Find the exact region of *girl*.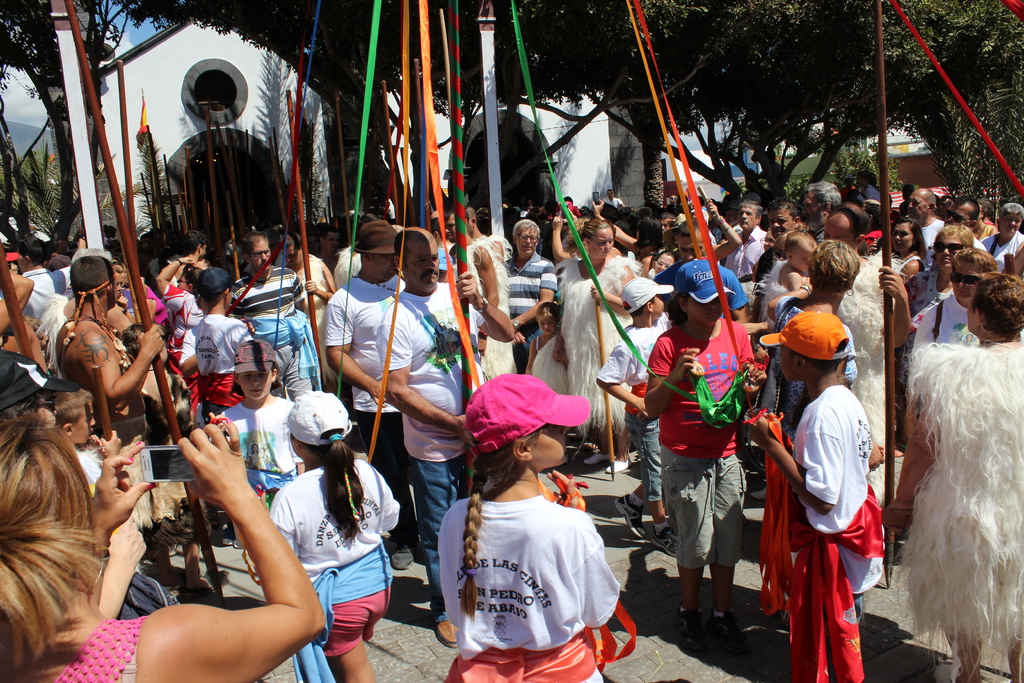
Exact region: [641,247,776,659].
